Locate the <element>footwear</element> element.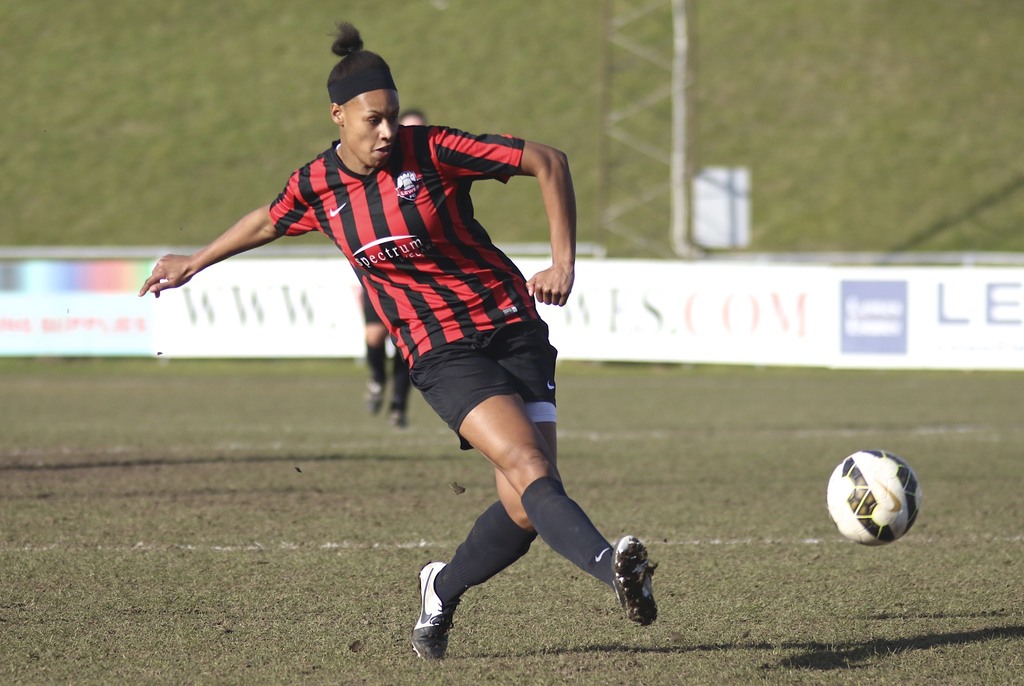
Element bbox: bbox=(408, 559, 467, 664).
